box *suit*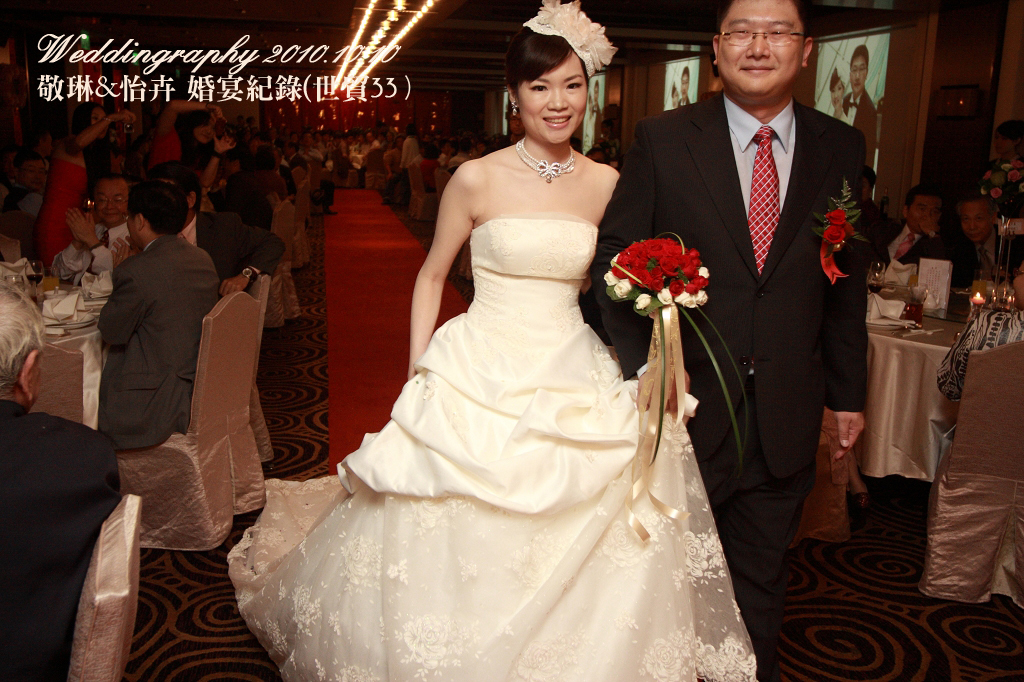
<bbox>288, 152, 311, 168</bbox>
